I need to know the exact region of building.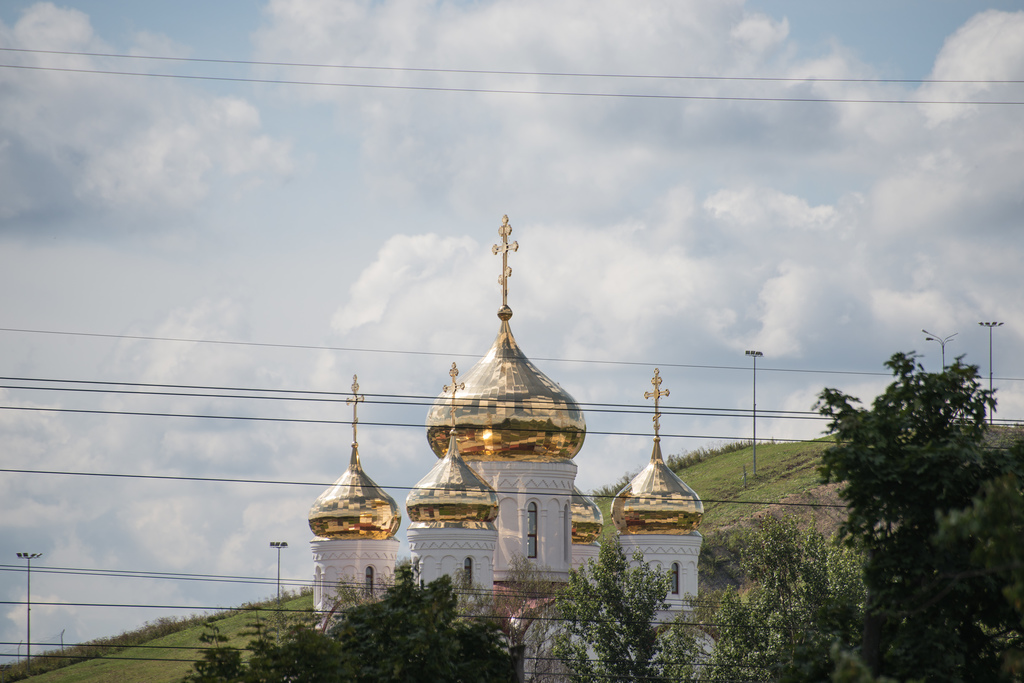
Region: x1=308, y1=214, x2=717, y2=682.
